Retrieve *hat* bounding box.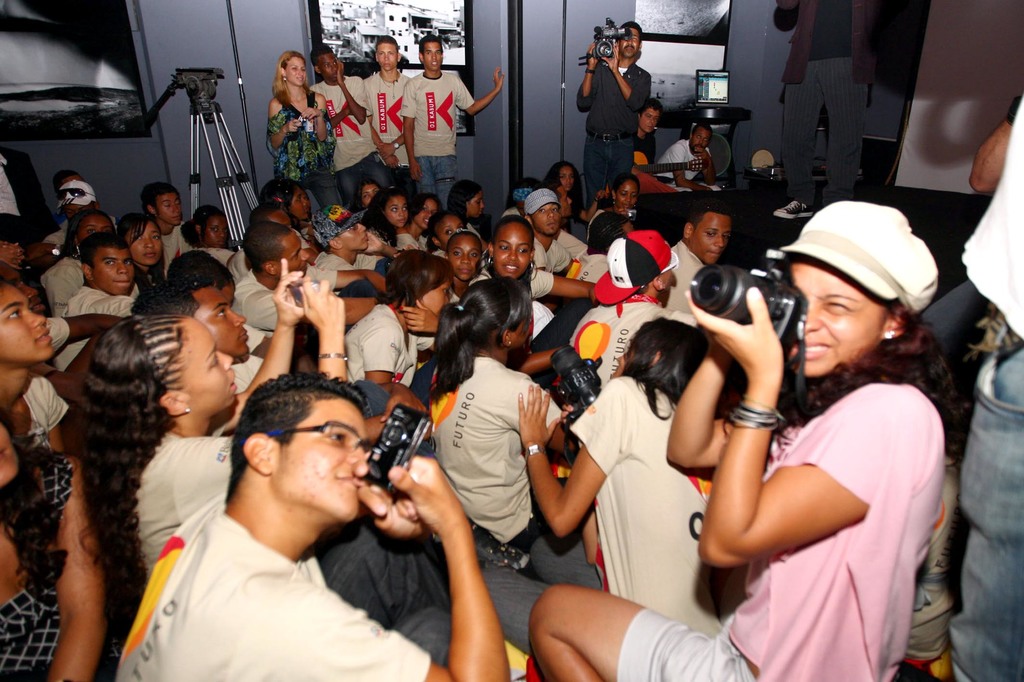
Bounding box: Rect(521, 188, 561, 214).
